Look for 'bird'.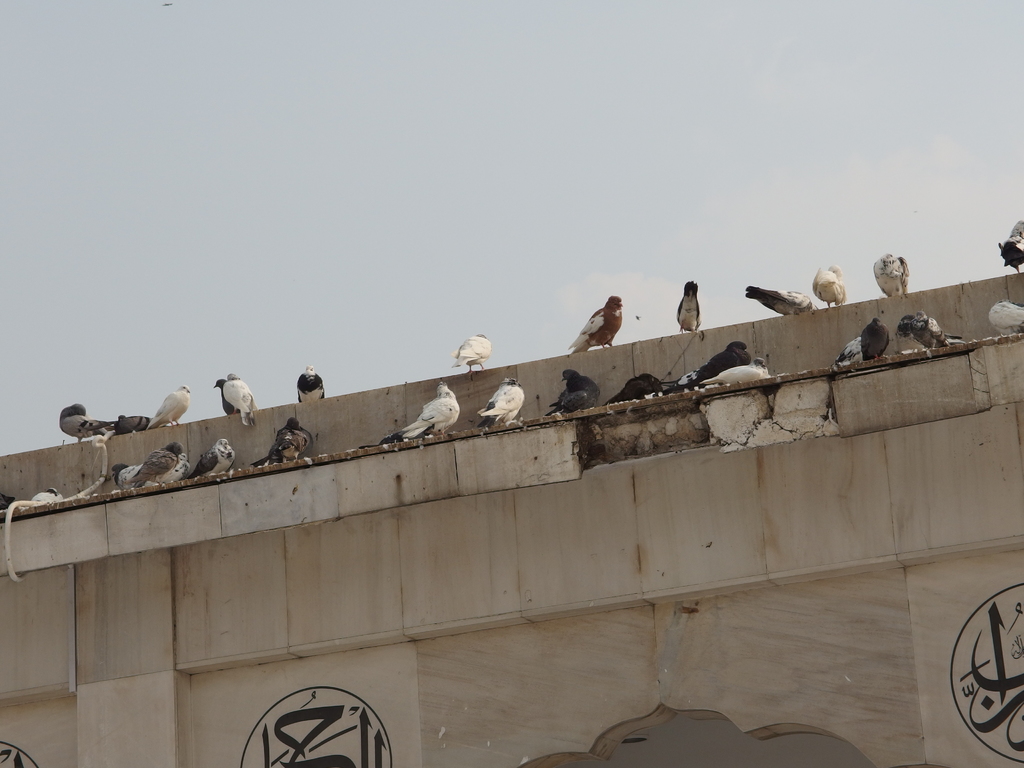
Found: {"left": 985, "top": 298, "right": 1023, "bottom": 338}.
